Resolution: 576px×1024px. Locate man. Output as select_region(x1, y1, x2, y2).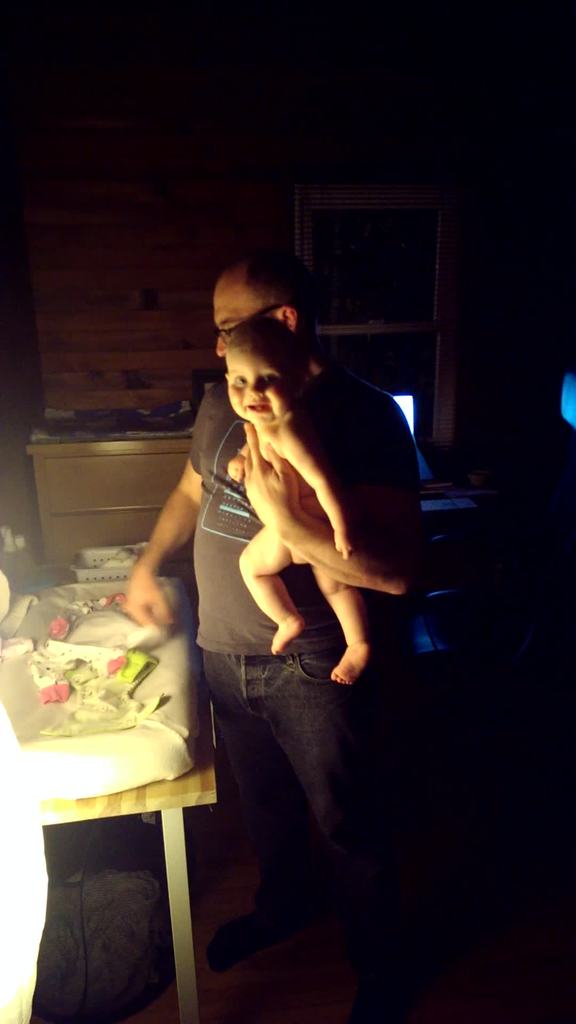
select_region(141, 244, 431, 947).
